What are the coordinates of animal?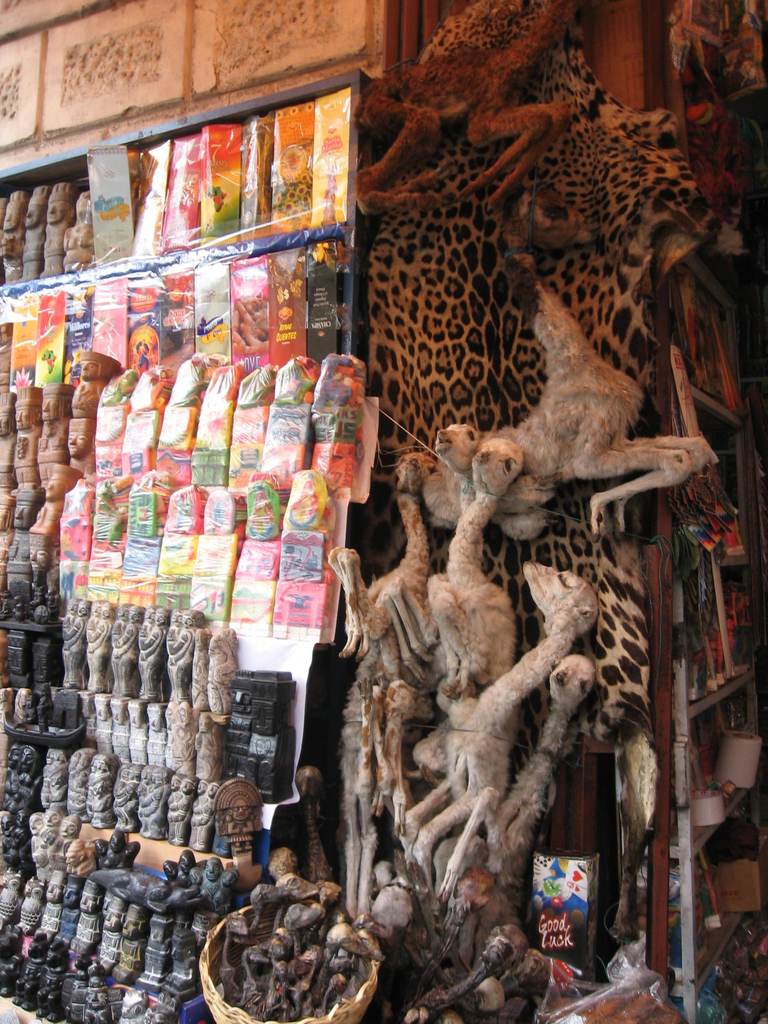
[x1=408, y1=433, x2=527, y2=908].
